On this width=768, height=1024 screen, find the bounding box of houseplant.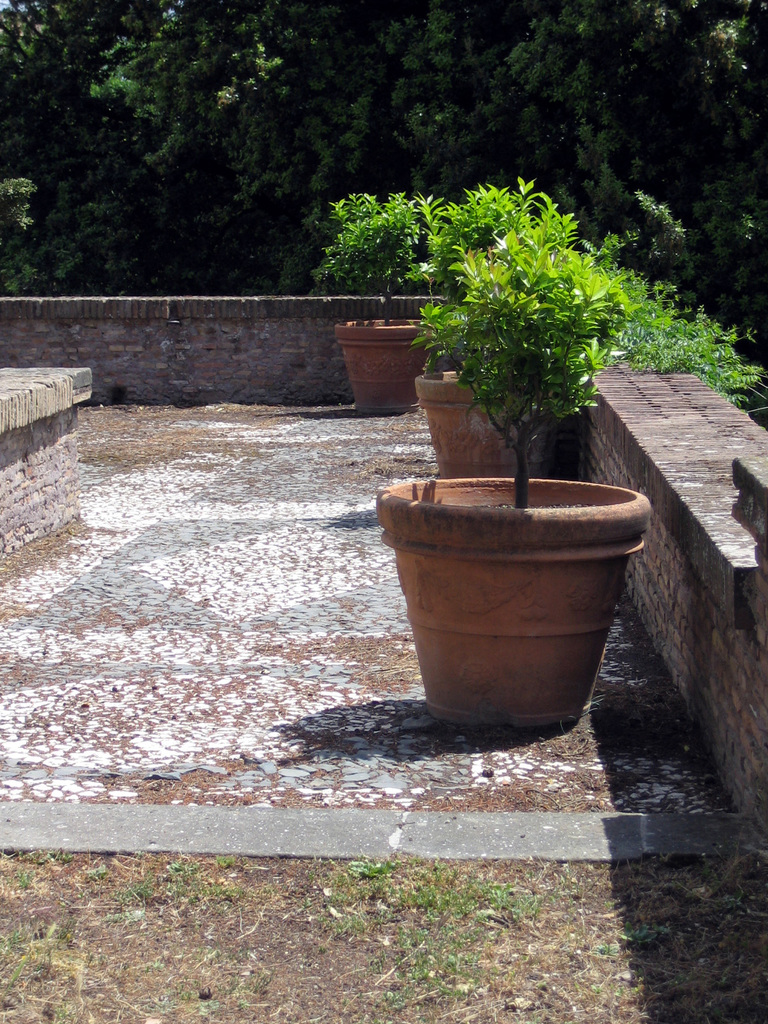
Bounding box: l=412, t=176, r=603, b=476.
